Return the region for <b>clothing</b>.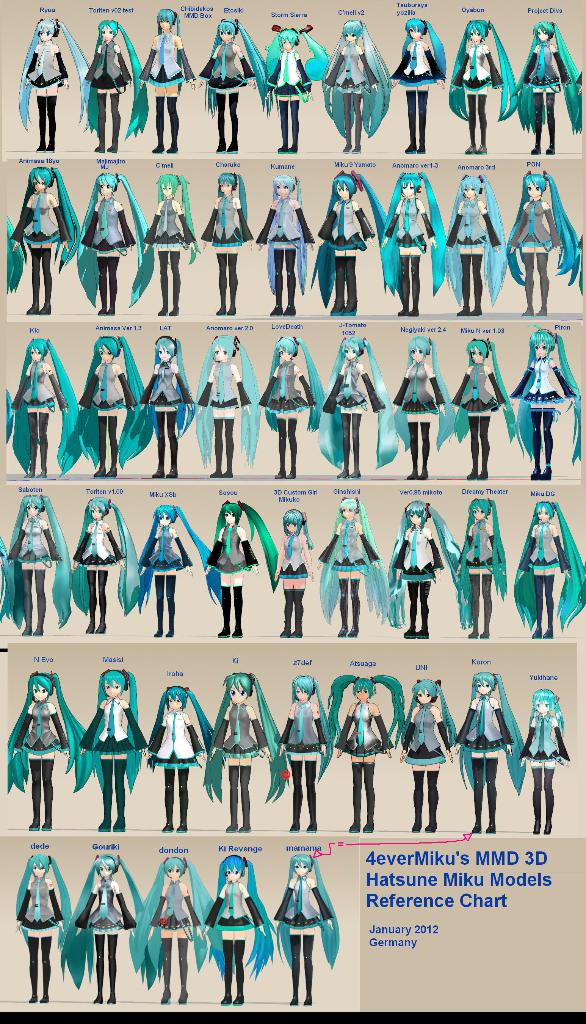
bbox(86, 193, 130, 247).
